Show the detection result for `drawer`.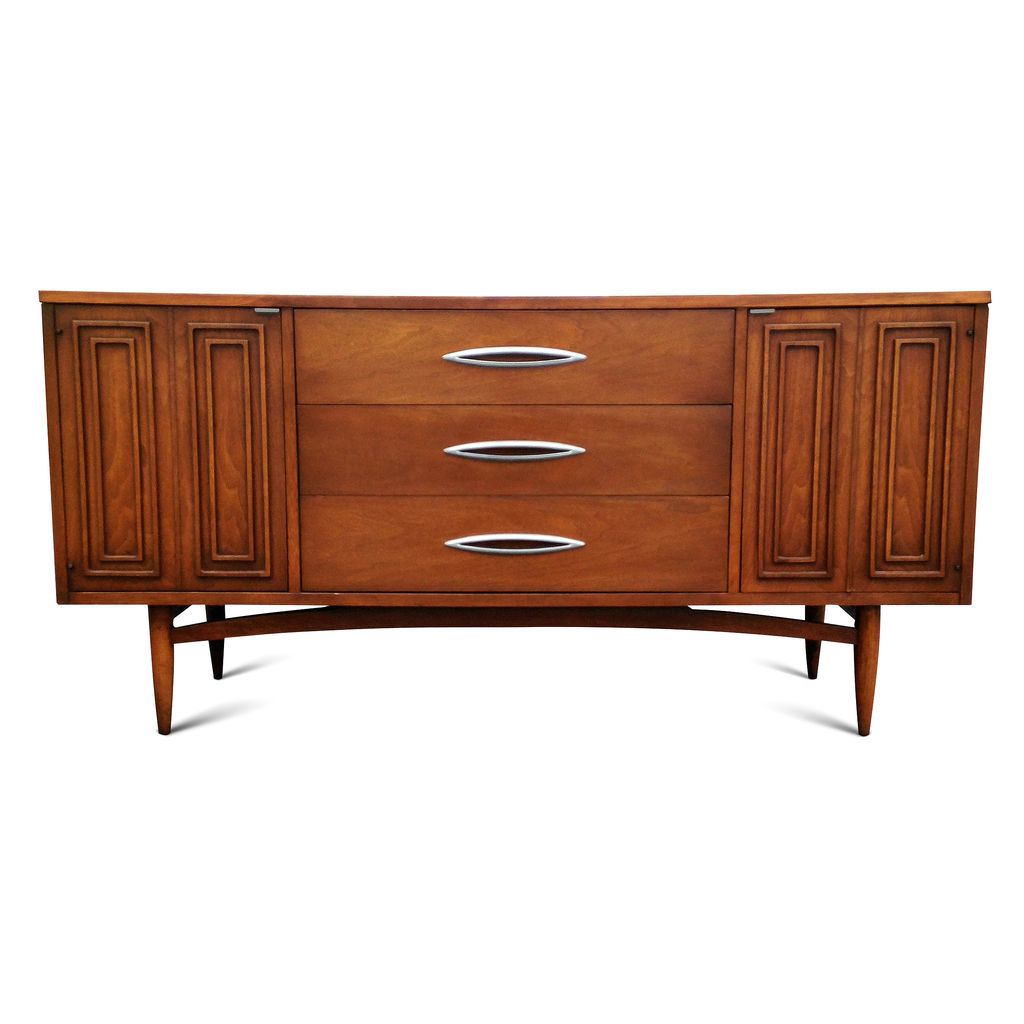
x1=303, y1=495, x2=732, y2=591.
